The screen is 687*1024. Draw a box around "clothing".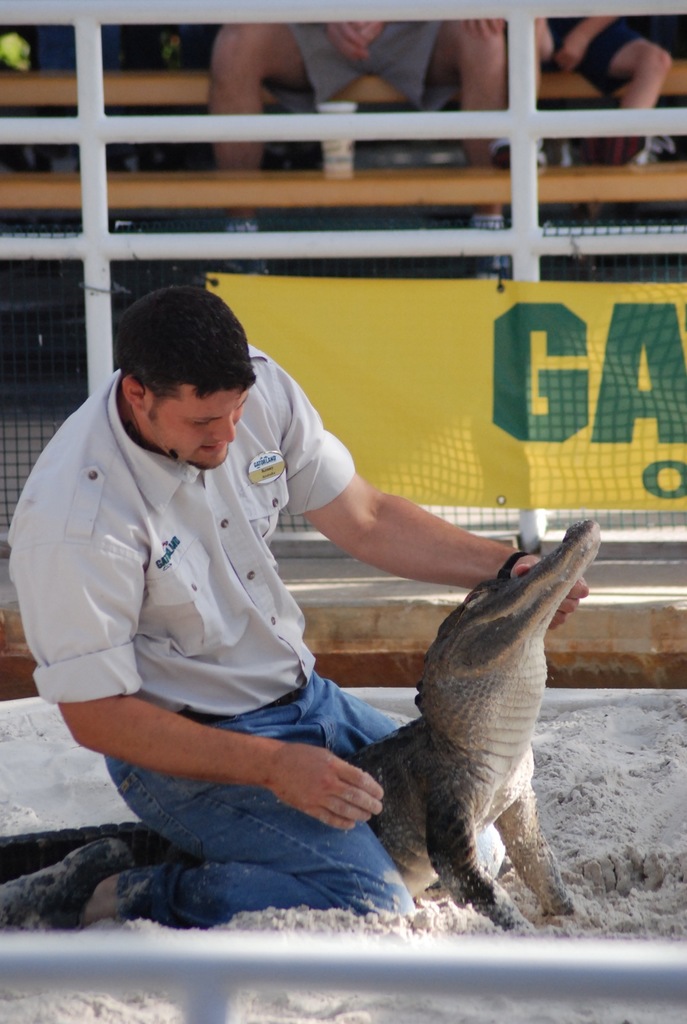
detection(264, 15, 467, 113).
